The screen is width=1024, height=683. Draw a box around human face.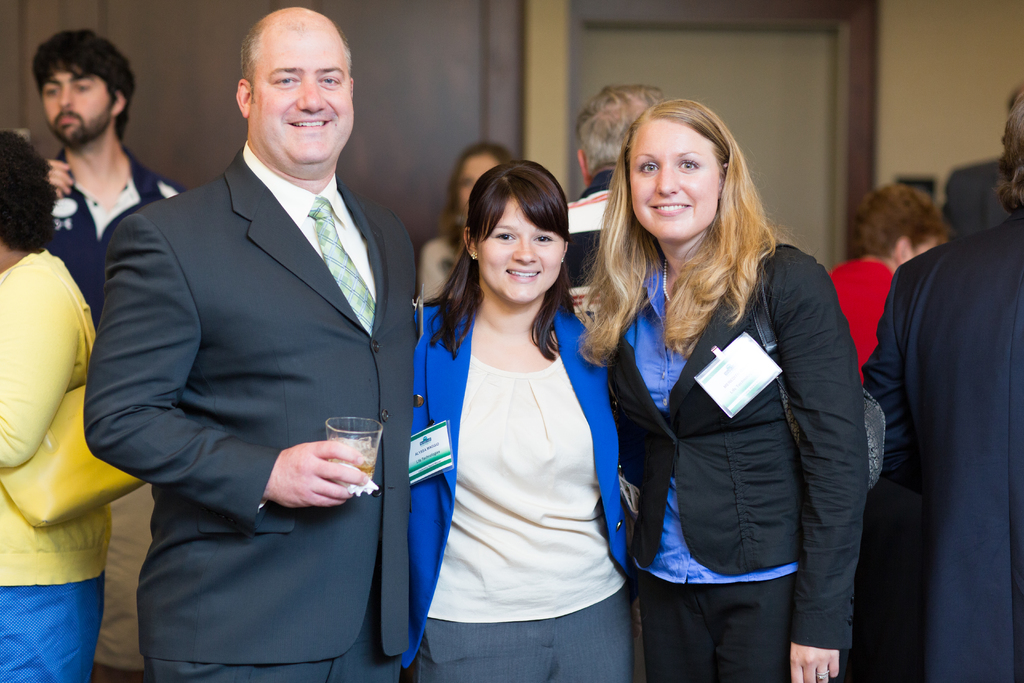
[477,197,564,304].
